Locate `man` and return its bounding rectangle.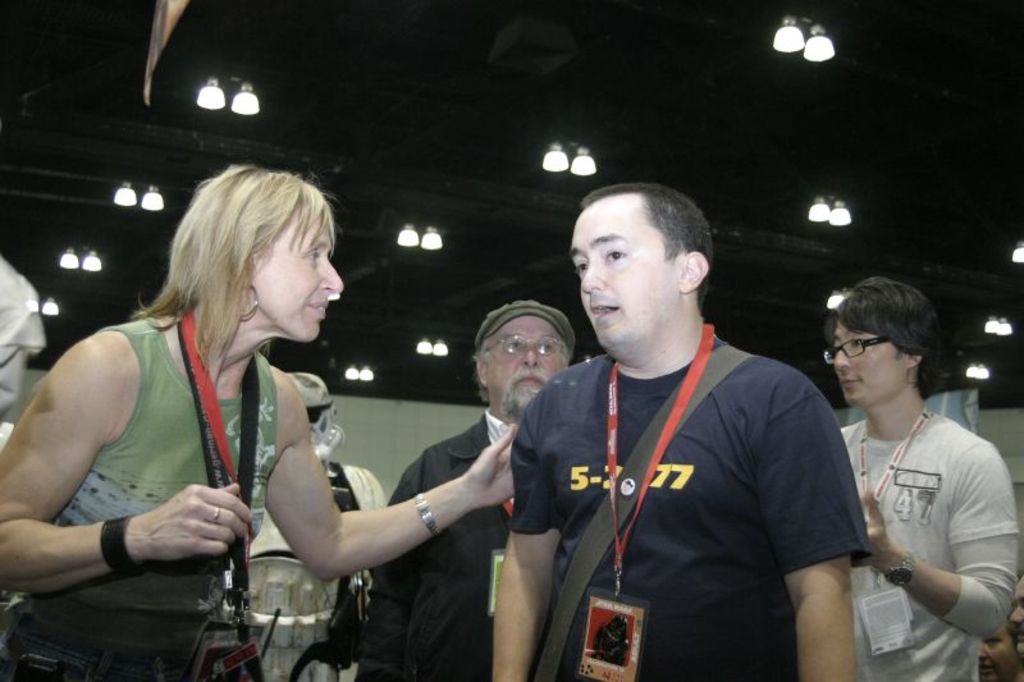
select_region(227, 372, 387, 681).
